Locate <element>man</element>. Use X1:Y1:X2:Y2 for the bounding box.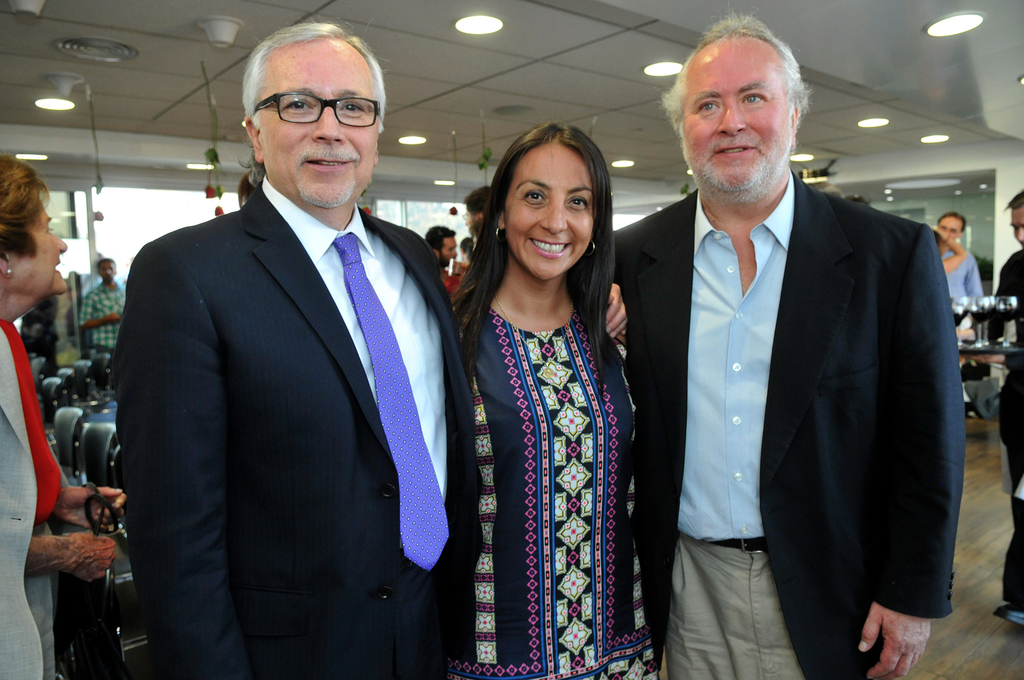
611:10:969:679.
